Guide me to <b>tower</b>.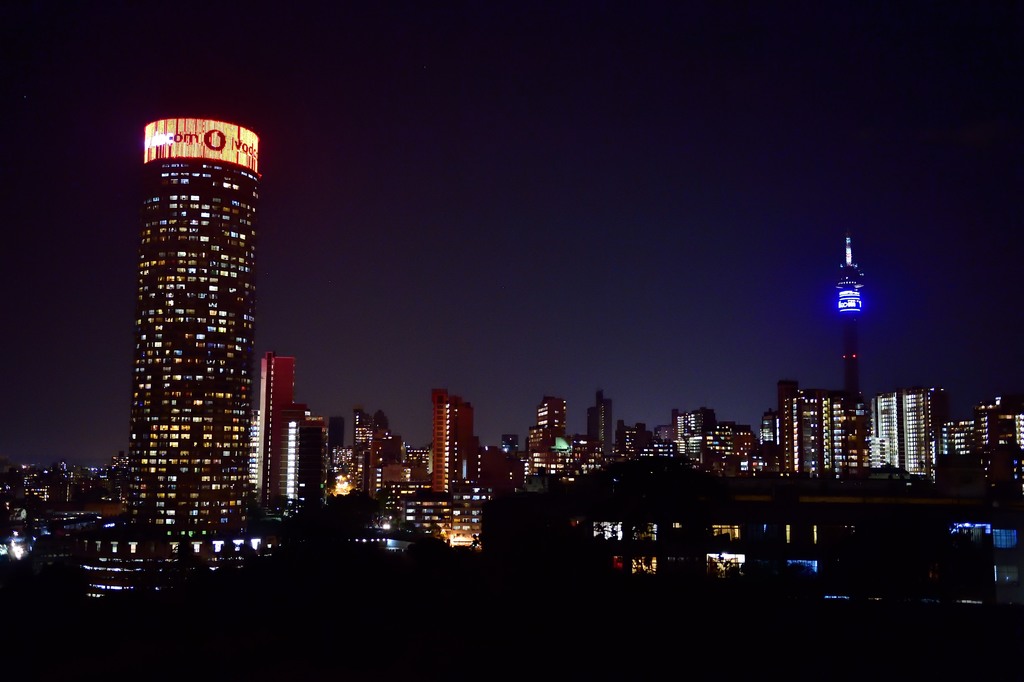
Guidance: bbox=[591, 394, 611, 466].
